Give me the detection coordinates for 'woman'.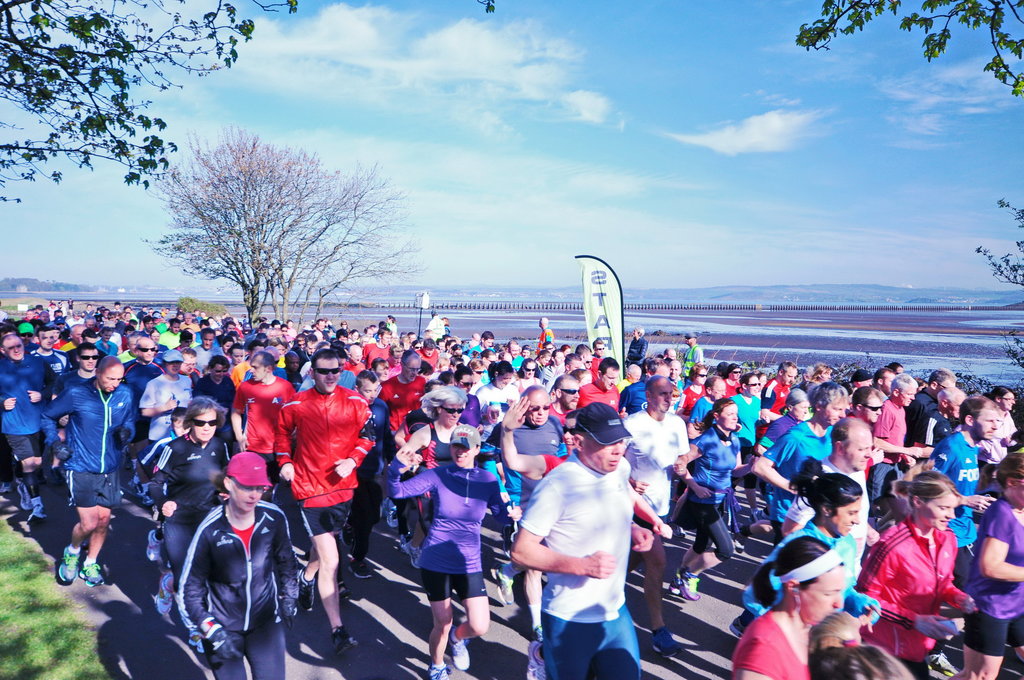
locate(179, 453, 298, 679).
